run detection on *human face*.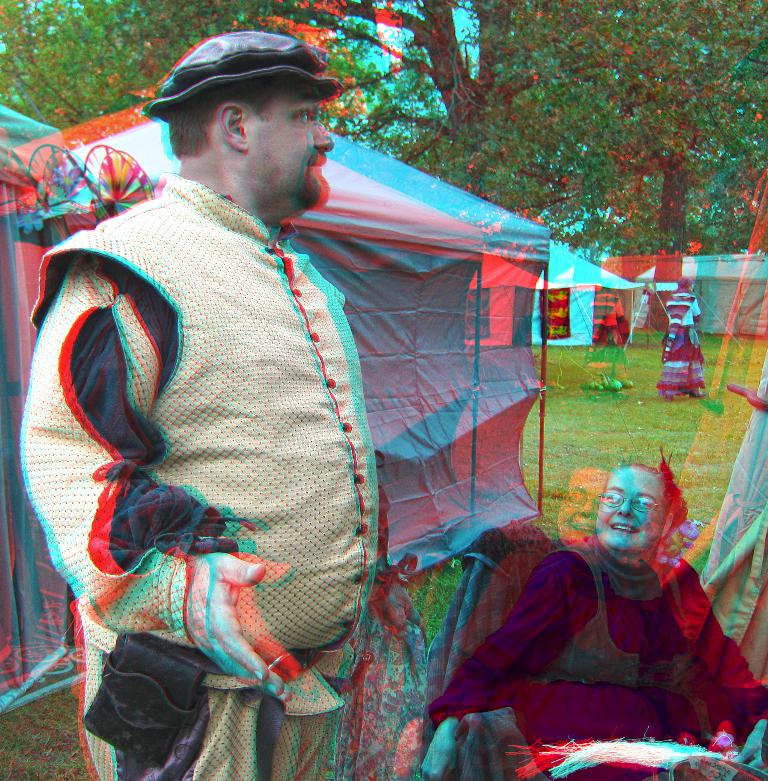
Result: l=244, t=78, r=336, b=205.
